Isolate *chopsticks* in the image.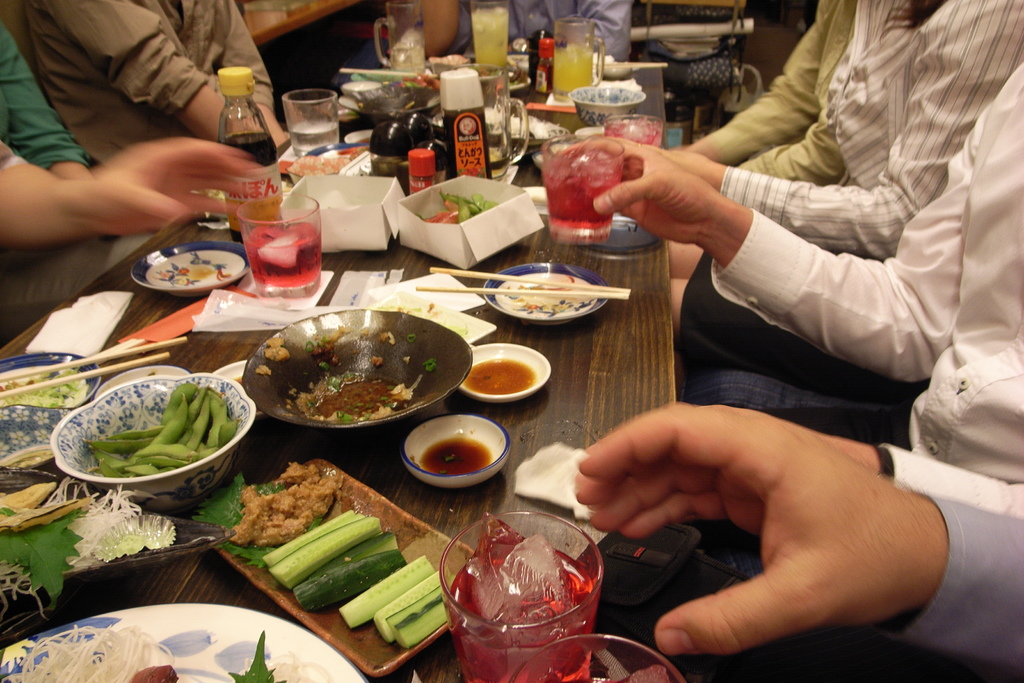
Isolated region: detection(589, 62, 668, 67).
